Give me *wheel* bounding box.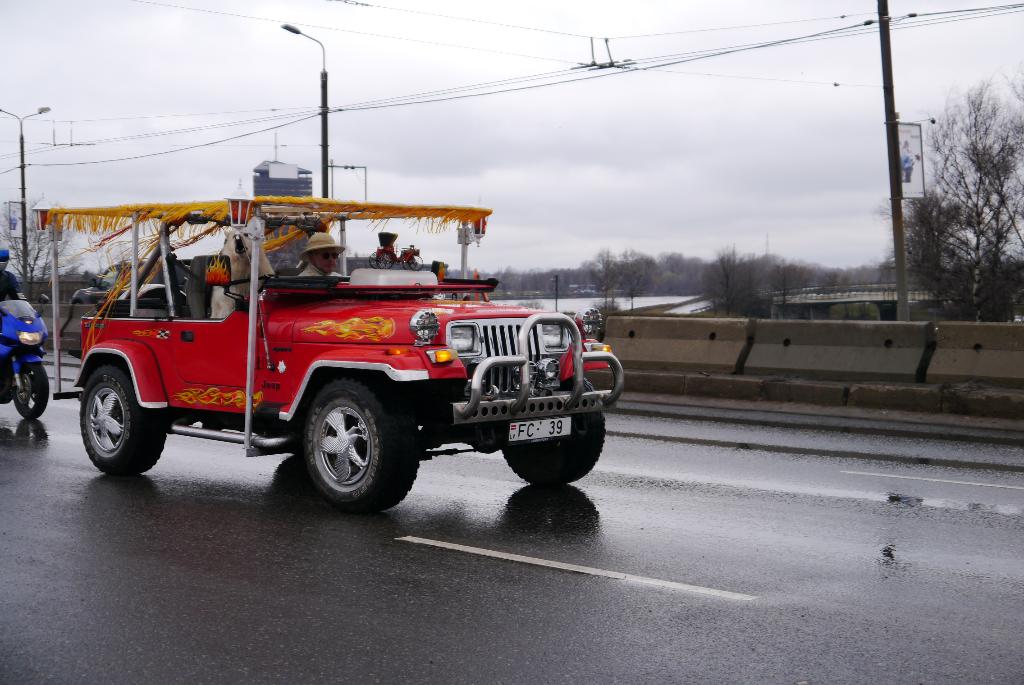
box=[79, 364, 166, 473].
